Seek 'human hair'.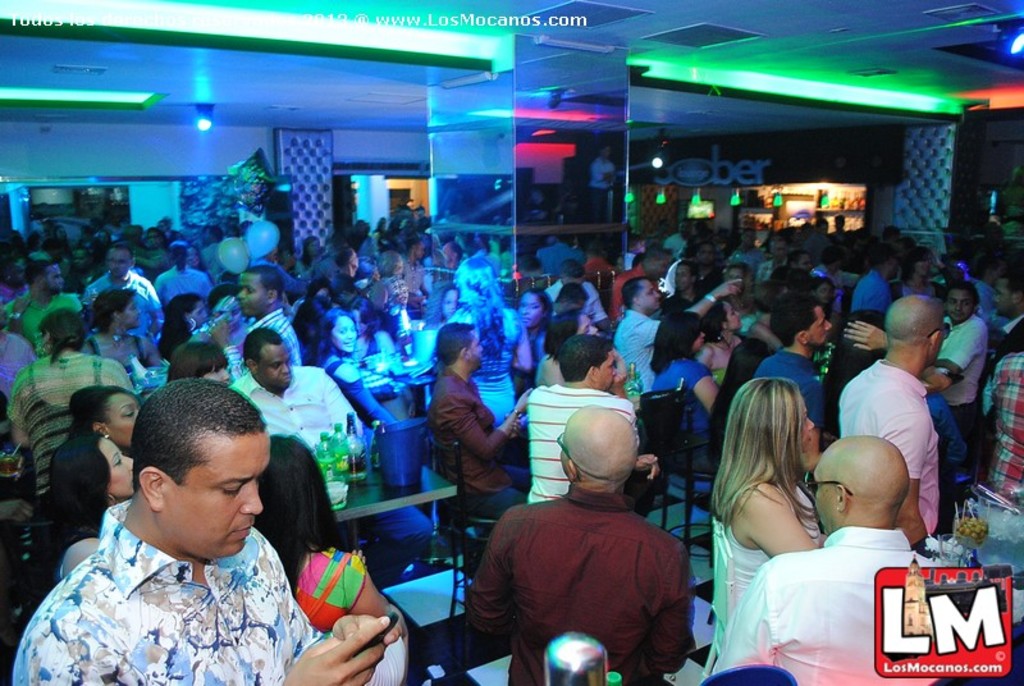
(left=88, top=288, right=137, bottom=337).
